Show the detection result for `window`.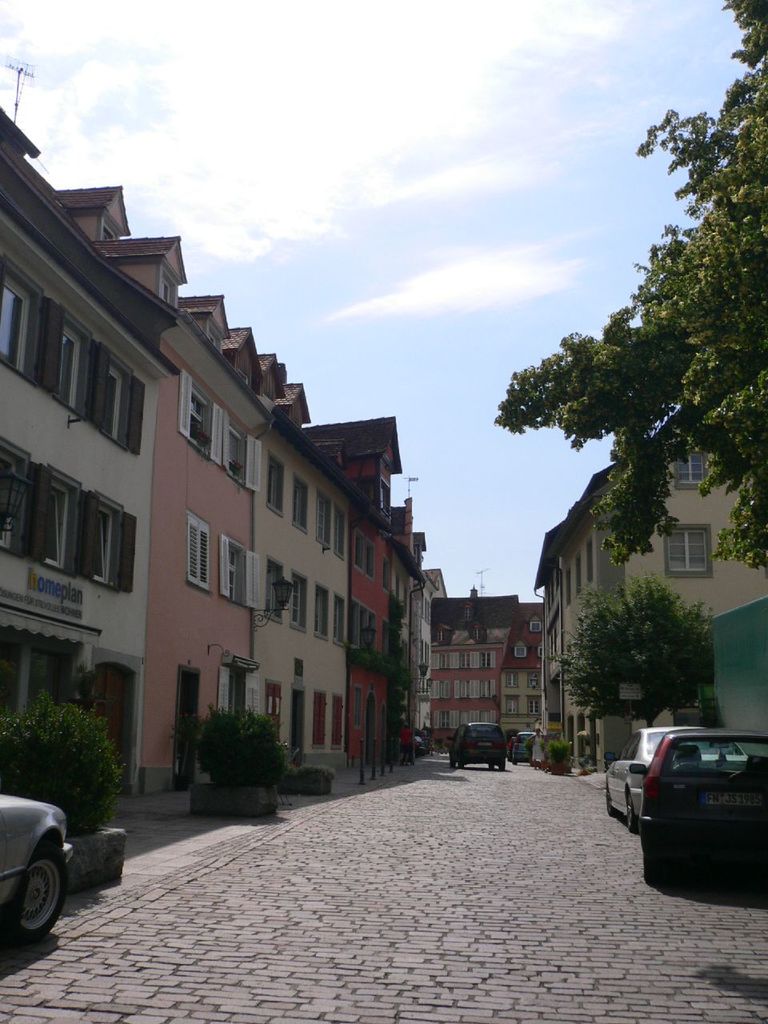
locate(333, 592, 349, 642).
